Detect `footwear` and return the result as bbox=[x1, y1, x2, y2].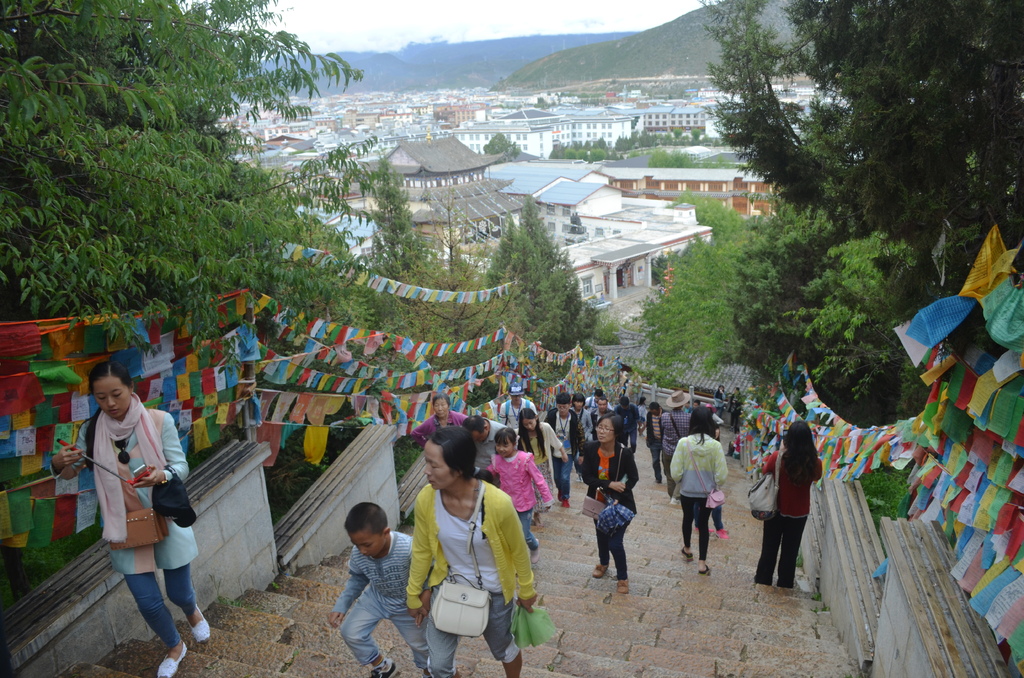
bbox=[696, 565, 710, 576].
